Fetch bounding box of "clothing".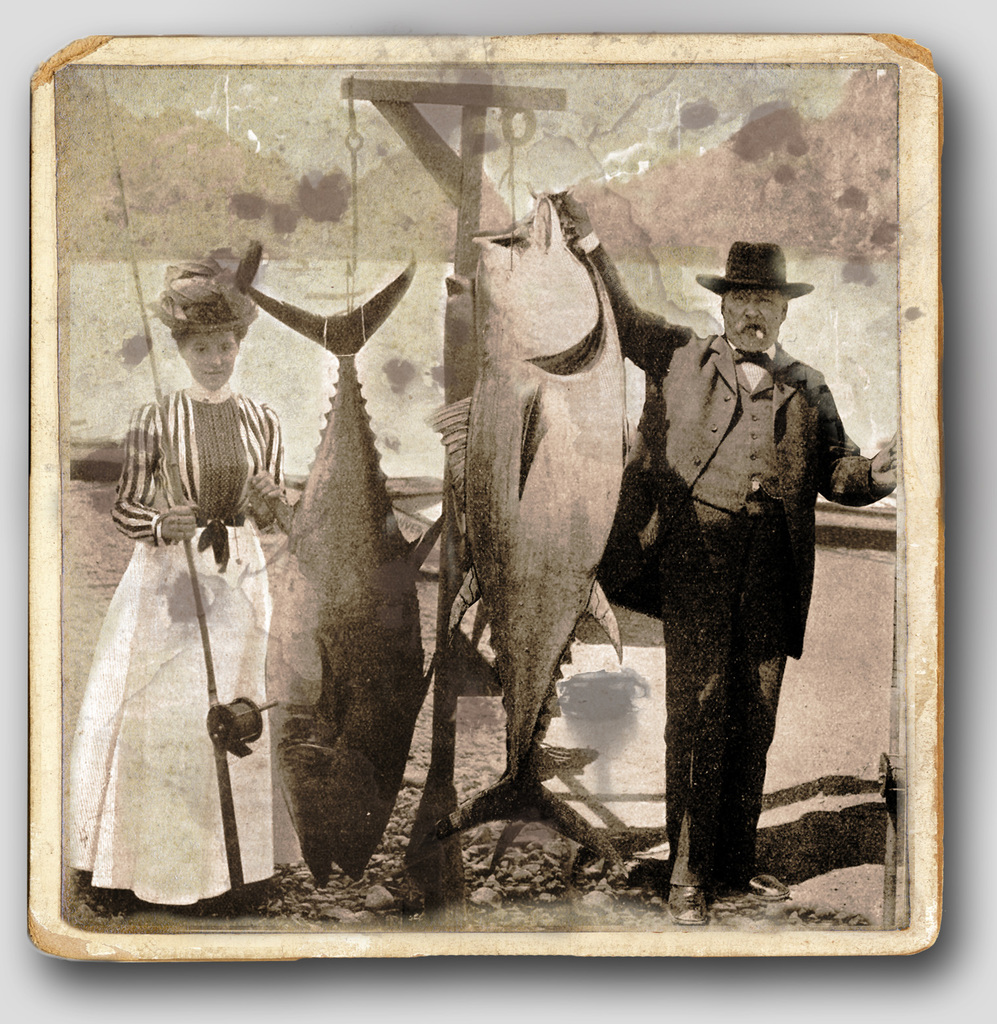
Bbox: select_region(604, 212, 890, 924).
